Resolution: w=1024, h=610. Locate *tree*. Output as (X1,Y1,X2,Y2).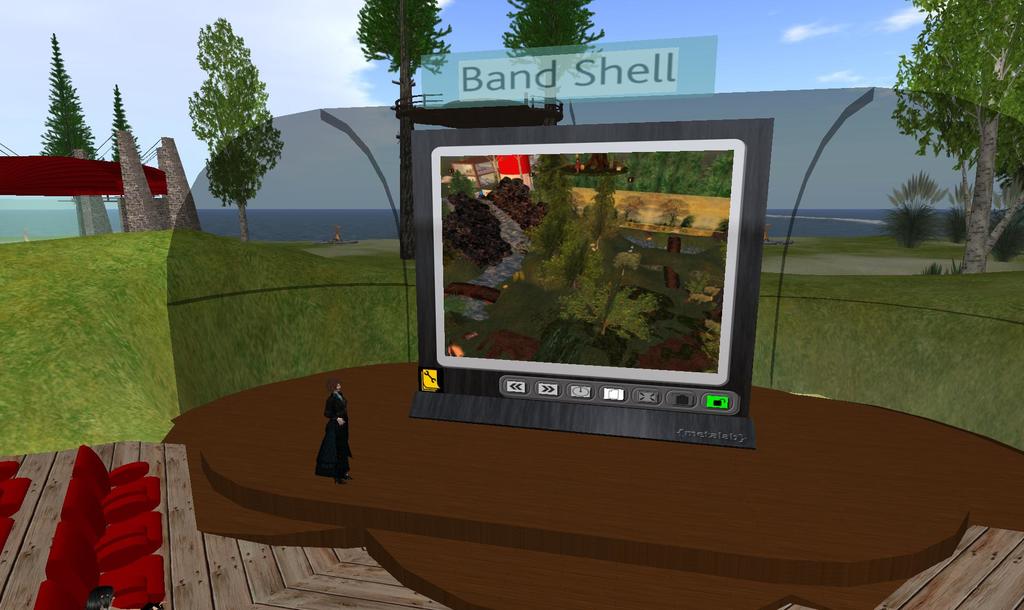
(35,30,105,152).
